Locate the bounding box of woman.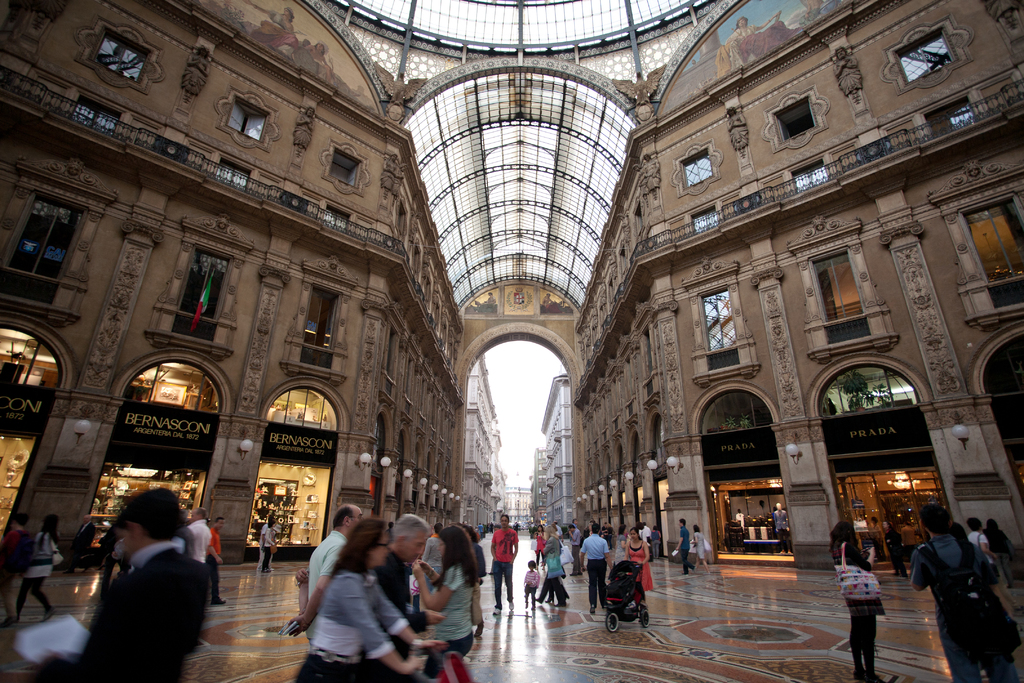
Bounding box: detection(13, 507, 55, 621).
